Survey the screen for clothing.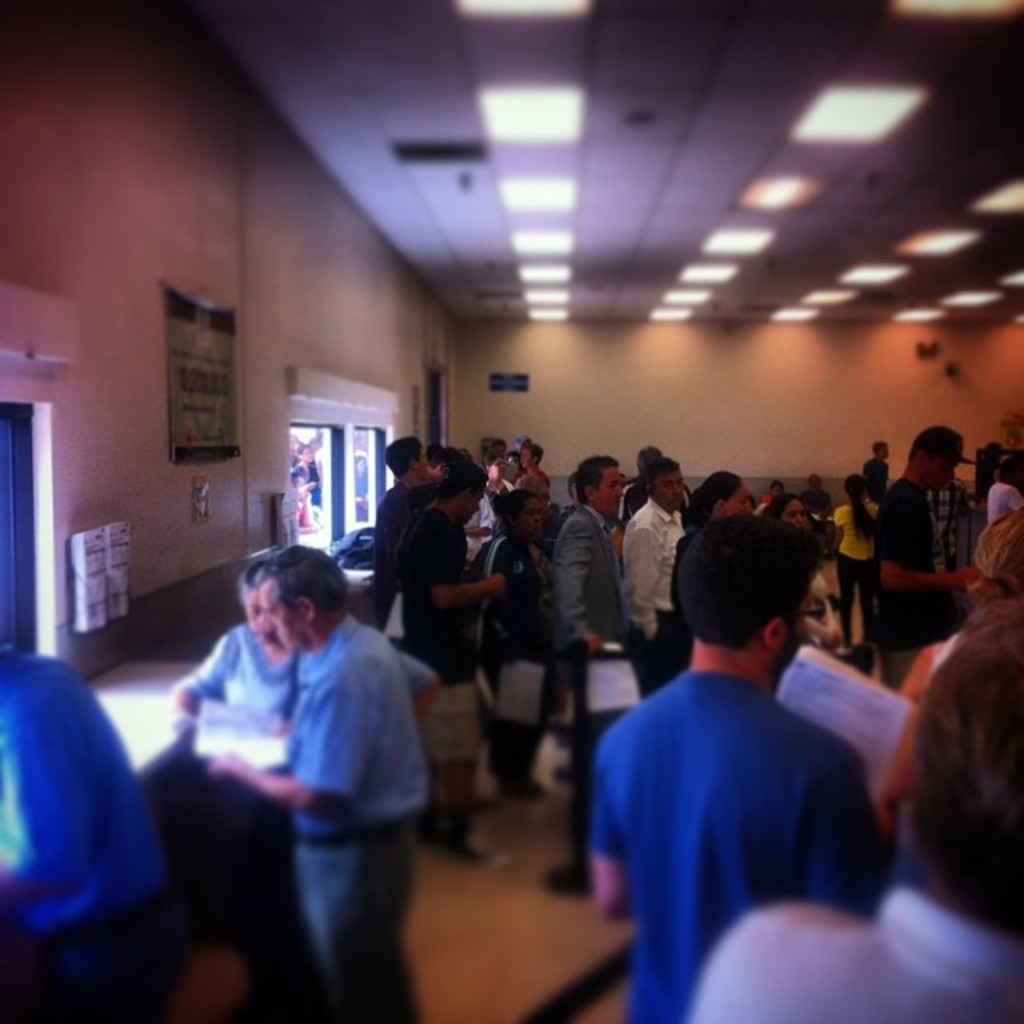
Survey found: box=[616, 498, 691, 672].
